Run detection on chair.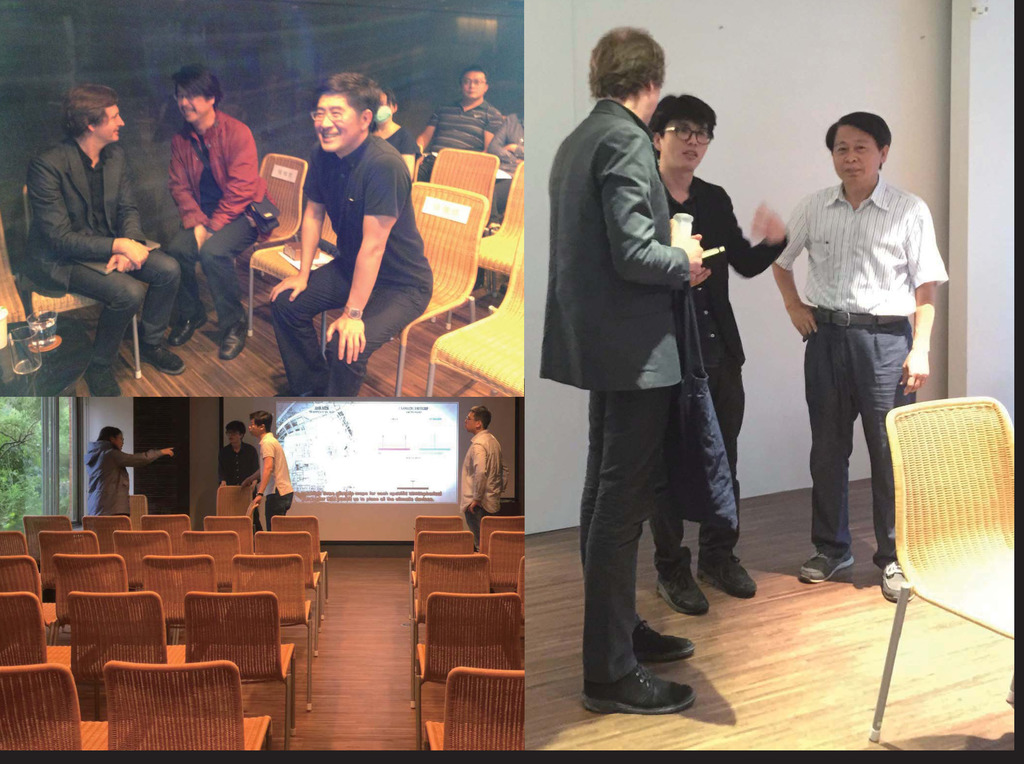
Result: bbox=[424, 664, 522, 751].
